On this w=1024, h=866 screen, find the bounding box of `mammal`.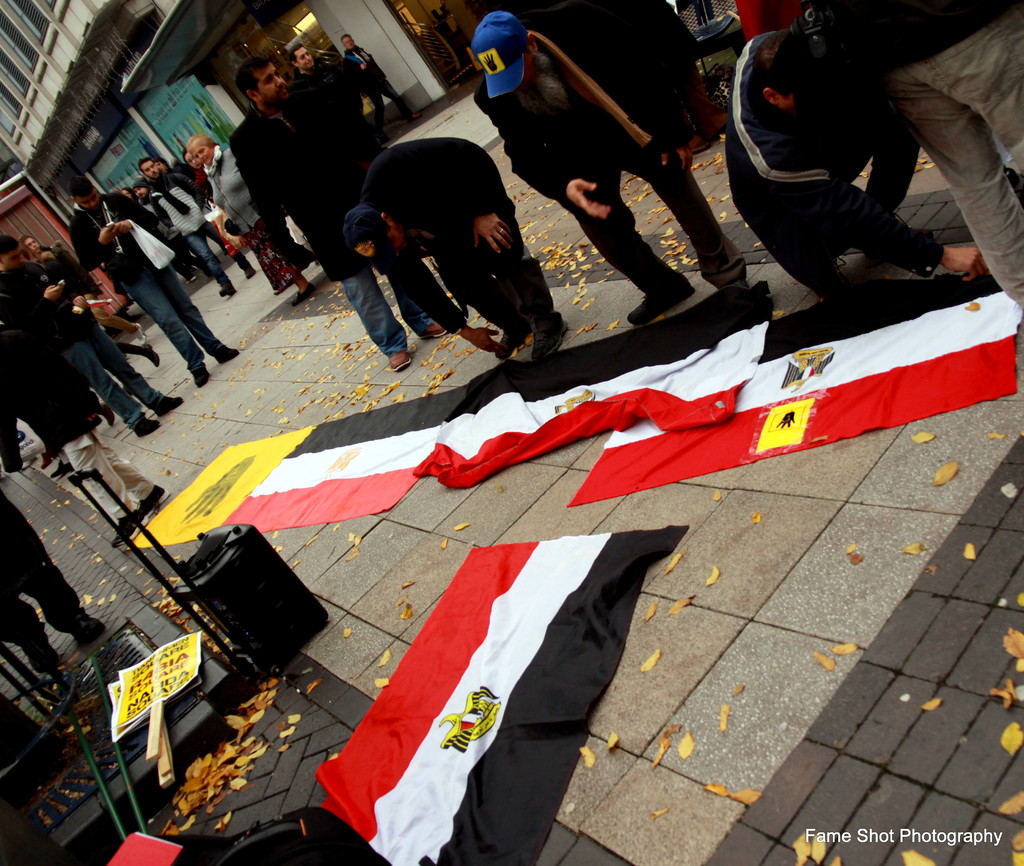
Bounding box: 118,185,198,283.
